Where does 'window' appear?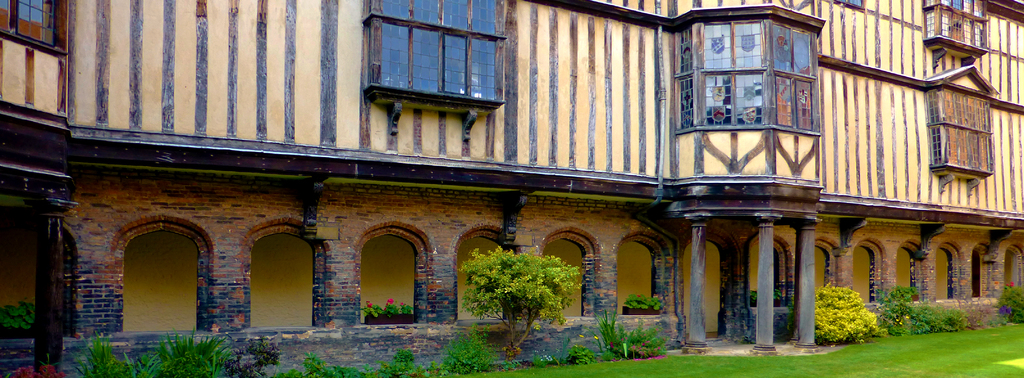
Appears at [0, 0, 56, 48].
